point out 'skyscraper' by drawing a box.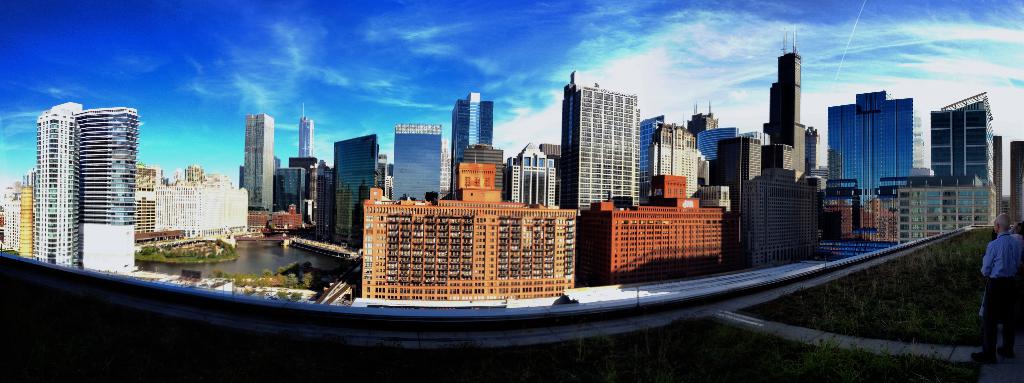
(82, 108, 140, 284).
